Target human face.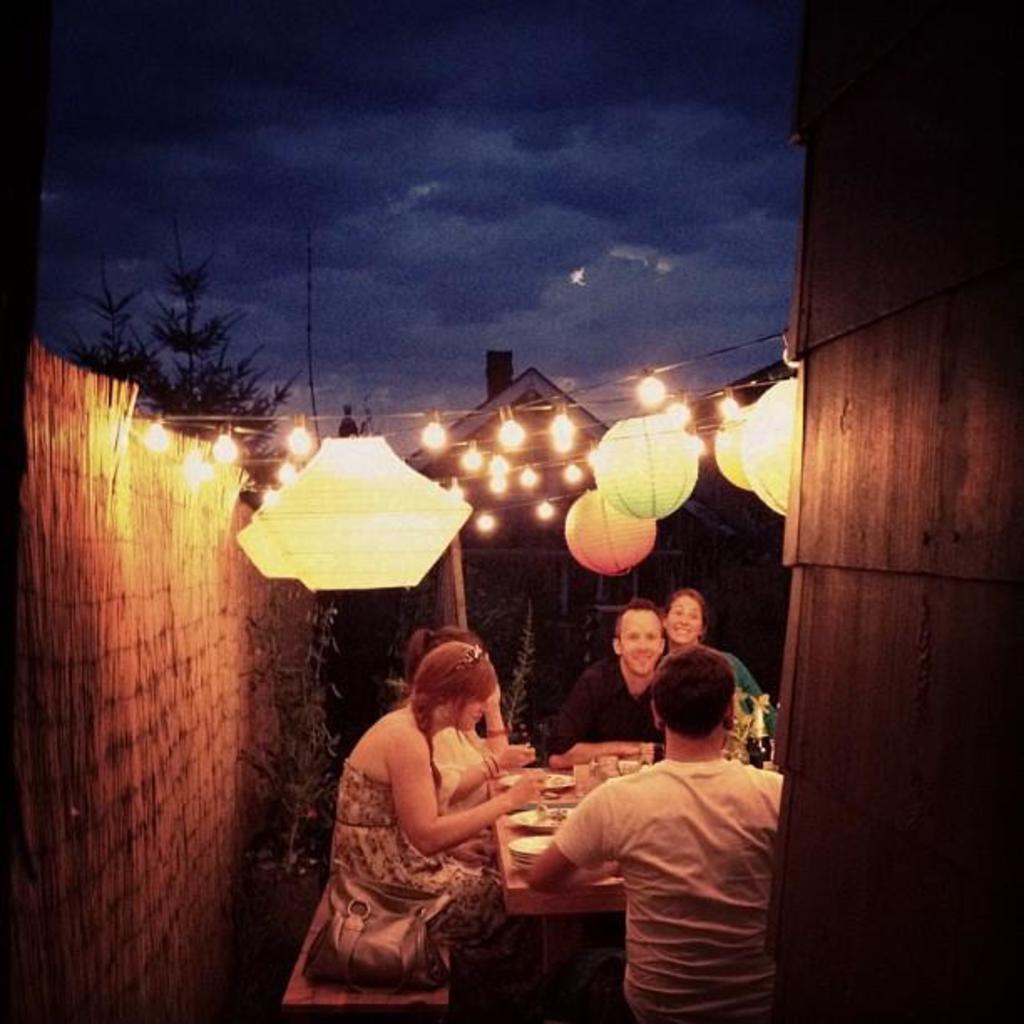
Target region: 455 694 495 738.
